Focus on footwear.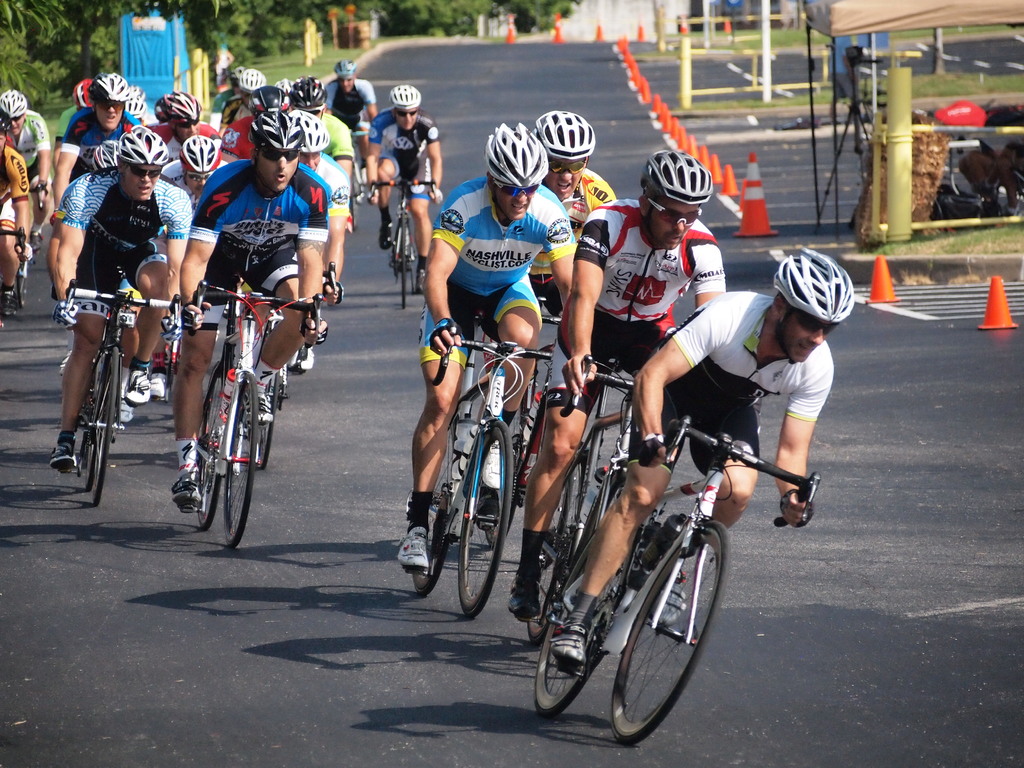
Focused at <region>49, 438, 76, 472</region>.
